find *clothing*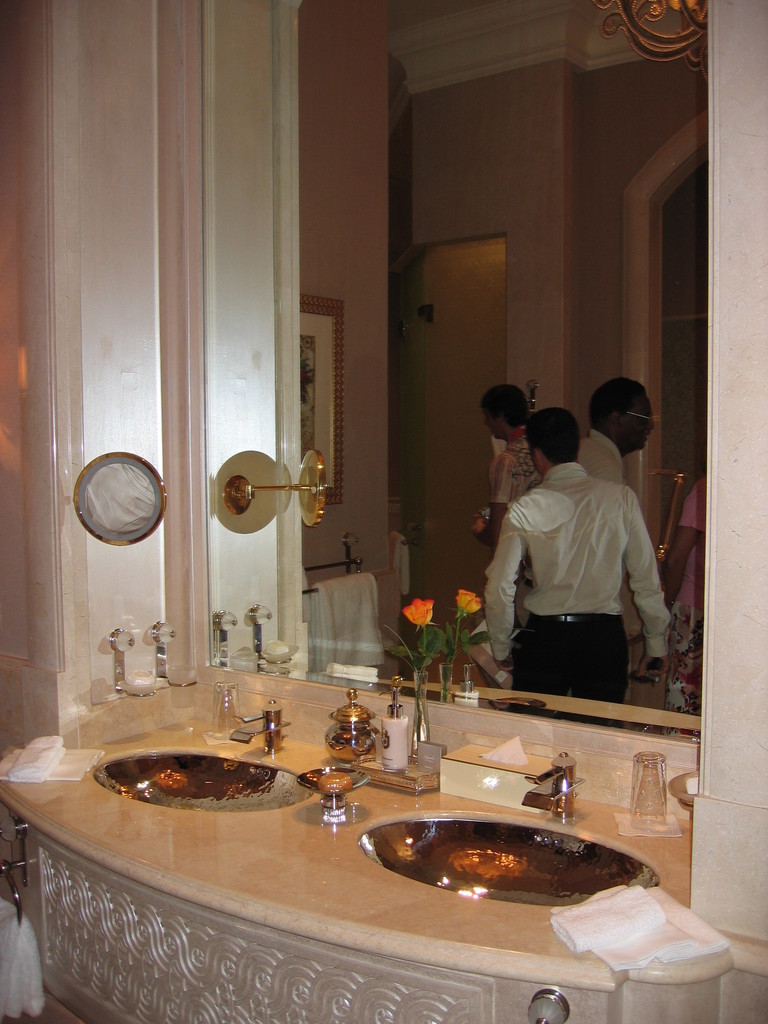
{"left": 489, "top": 440, "right": 668, "bottom": 703}
